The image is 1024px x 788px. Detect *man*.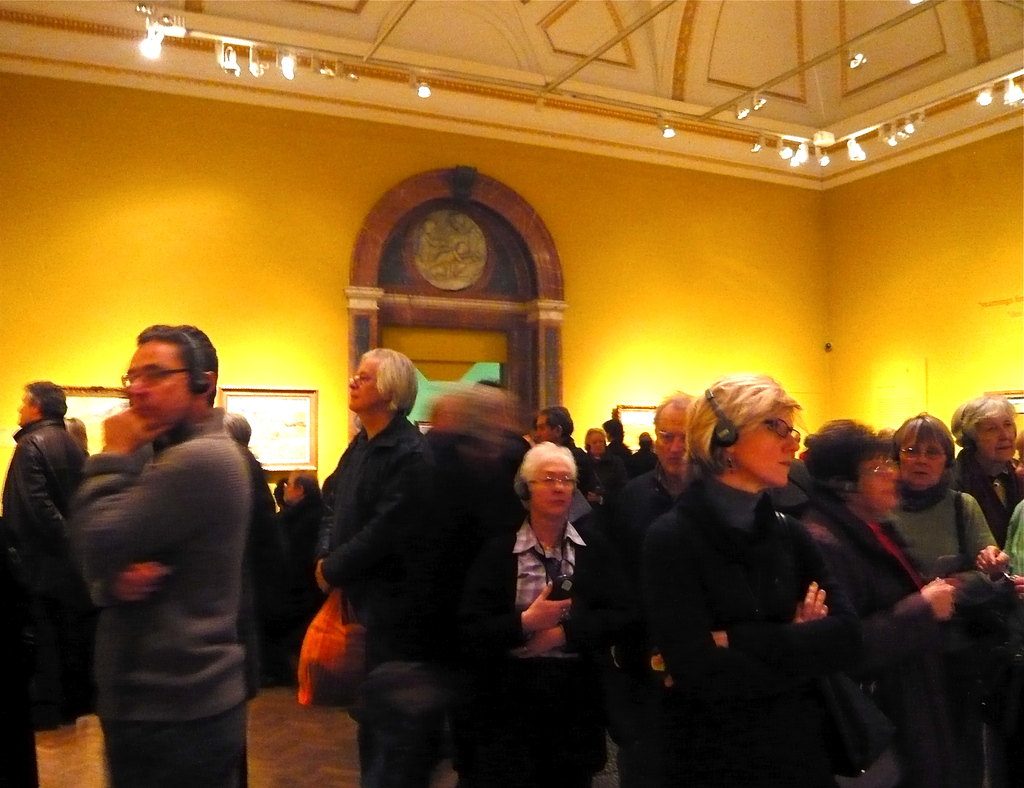
Detection: (x1=307, y1=345, x2=434, y2=776).
